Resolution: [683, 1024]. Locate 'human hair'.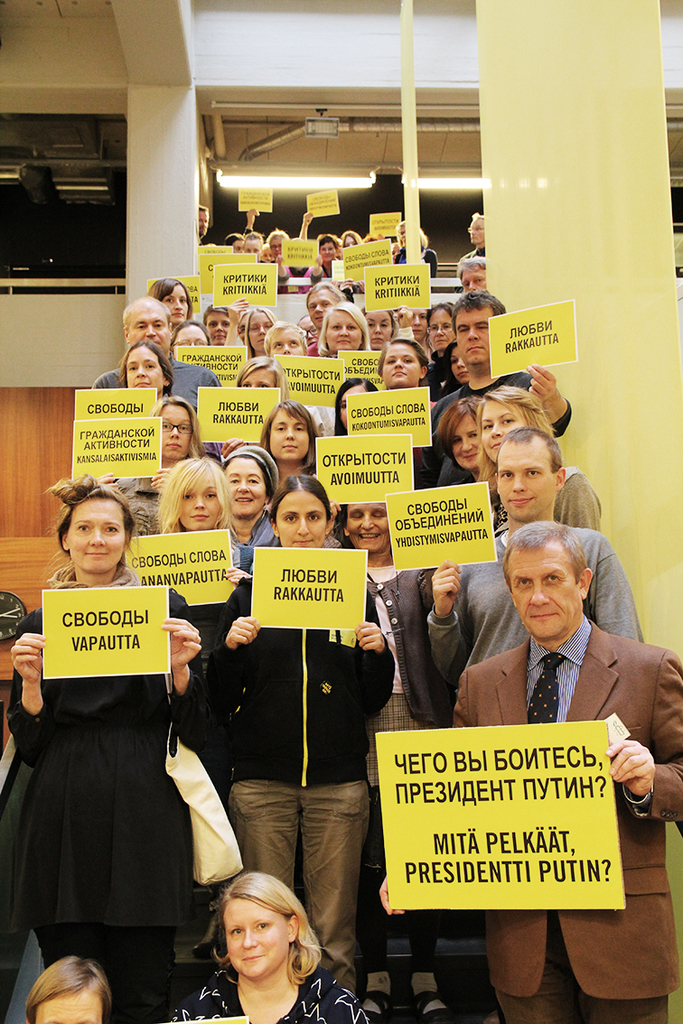
[454,291,507,331].
